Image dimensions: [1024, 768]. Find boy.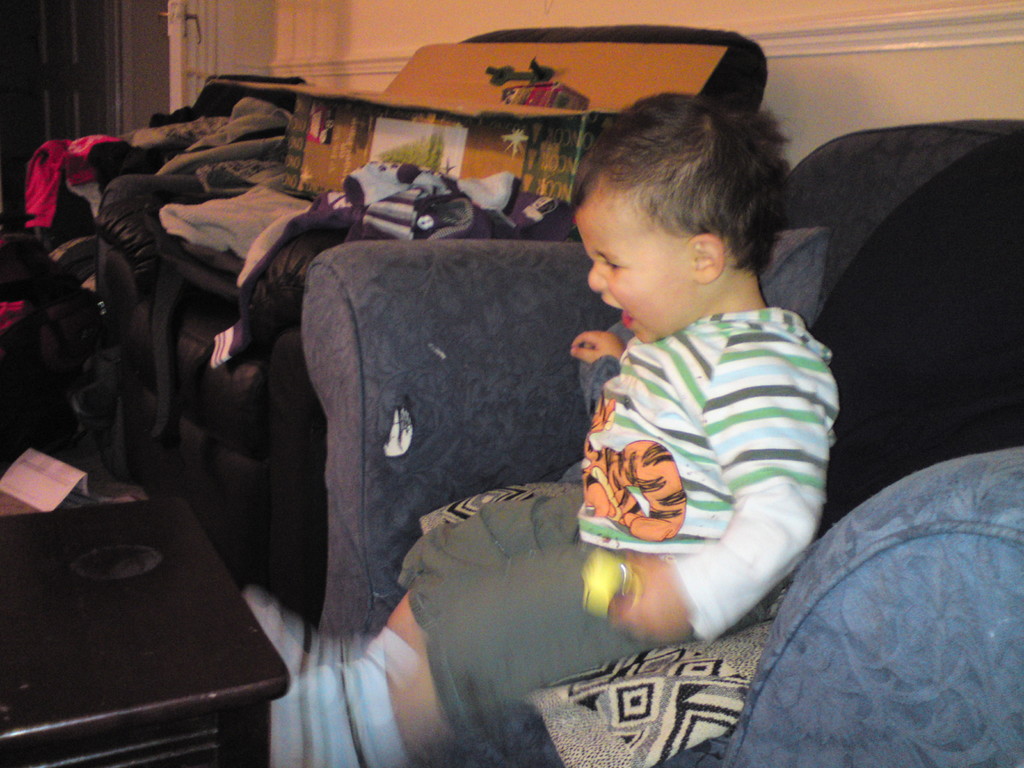
(left=232, top=93, right=831, bottom=767).
